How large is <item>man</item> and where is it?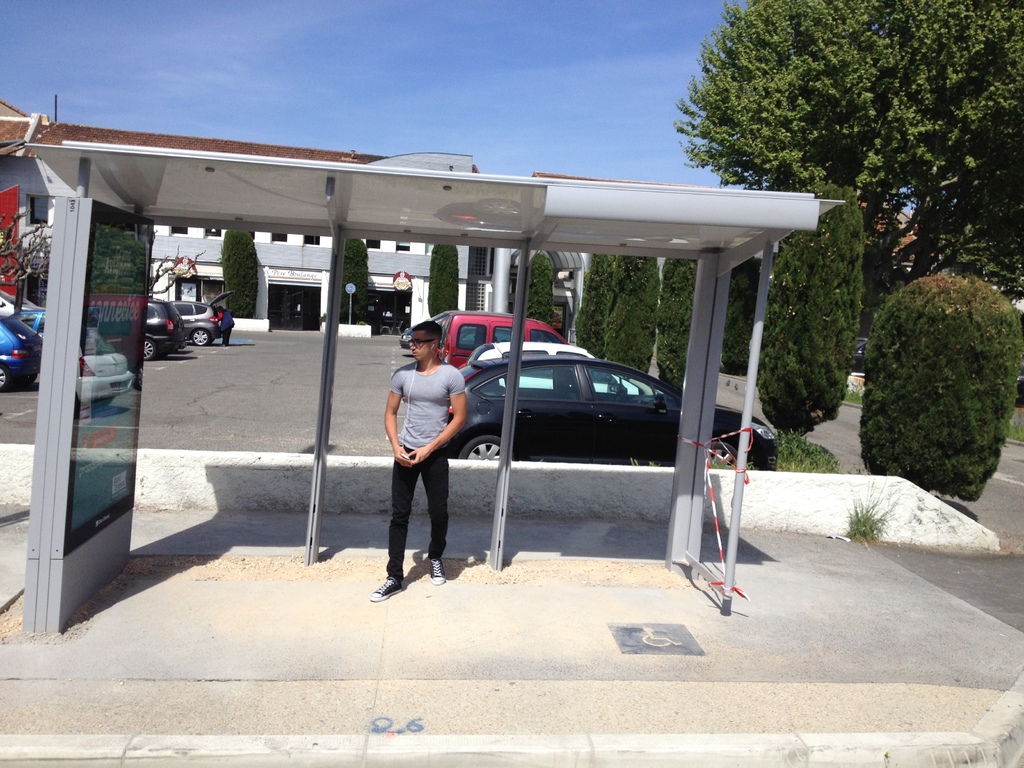
Bounding box: [381,316,479,602].
